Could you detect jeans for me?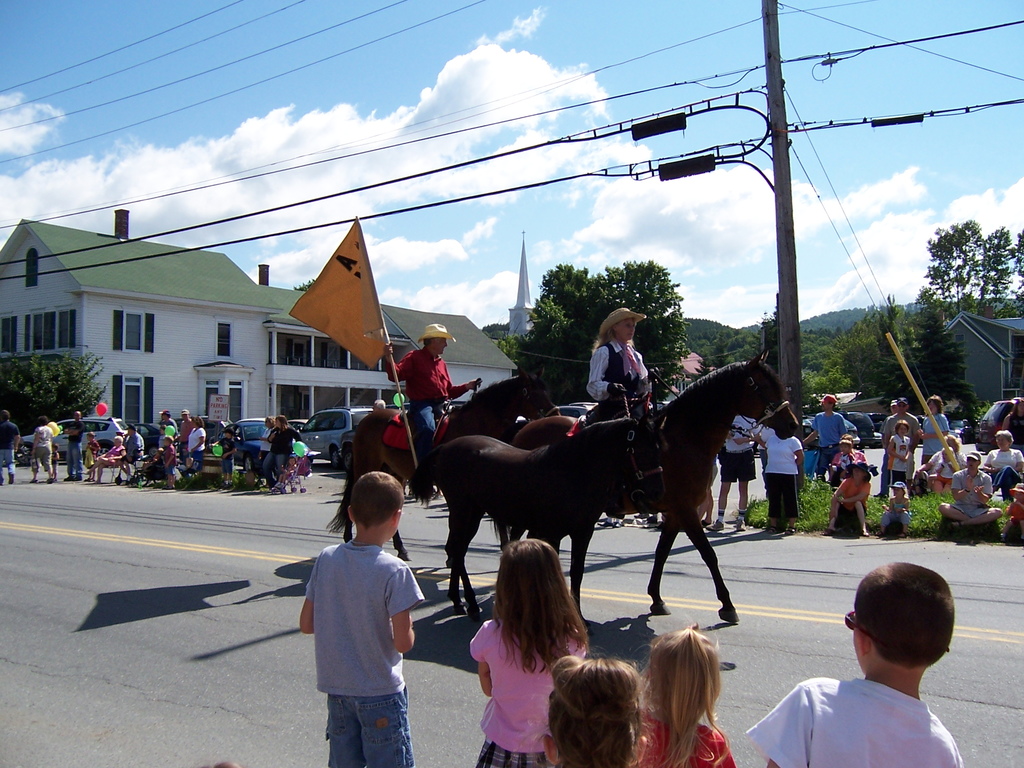
Detection result: [left=0, top=448, right=15, bottom=480].
